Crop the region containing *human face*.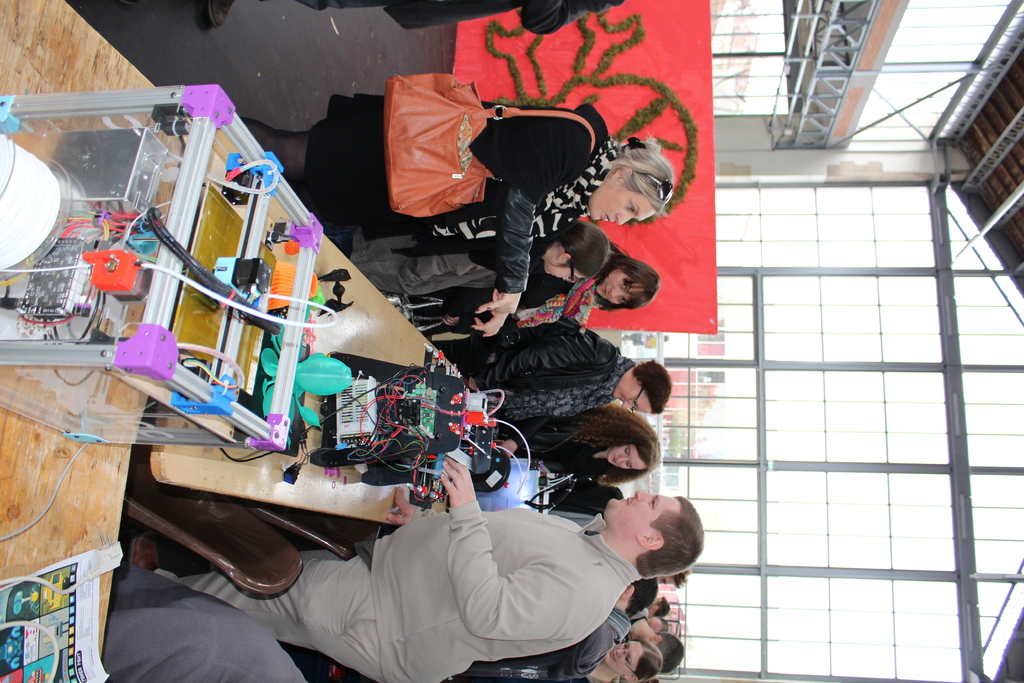
Crop region: <box>604,639,642,675</box>.
